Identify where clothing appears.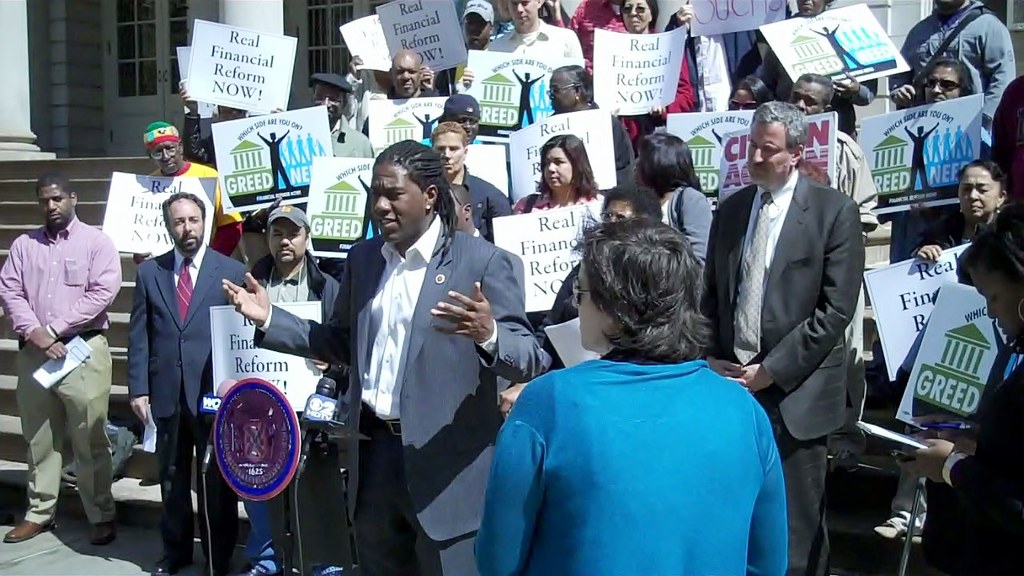
Appears at [x1=695, y1=167, x2=868, y2=571].
